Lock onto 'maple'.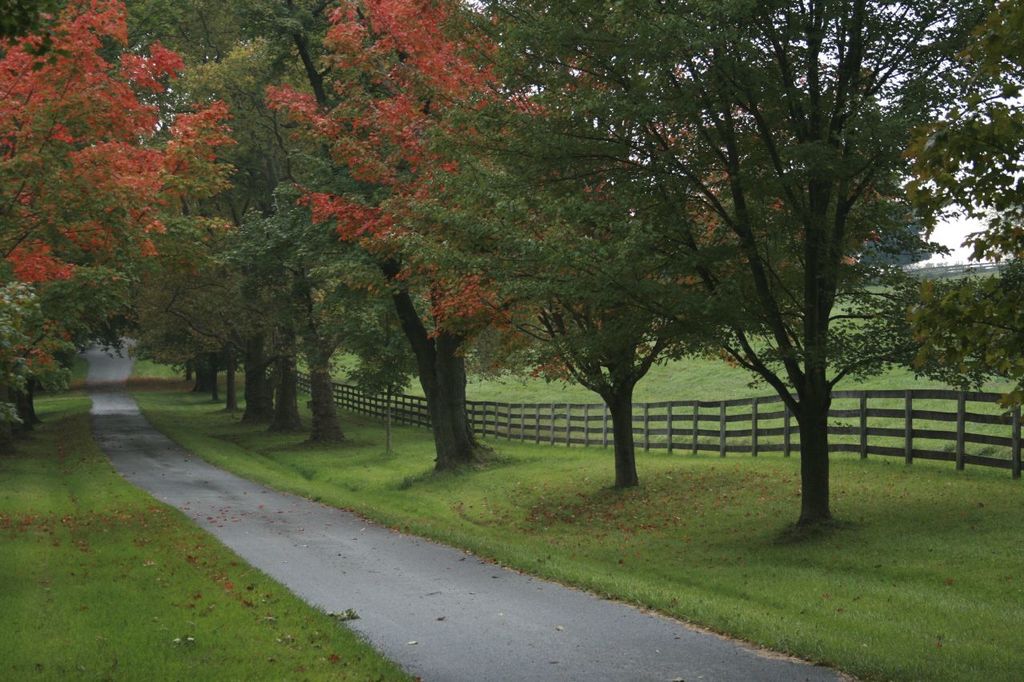
Locked: (x1=262, y1=0, x2=547, y2=456).
